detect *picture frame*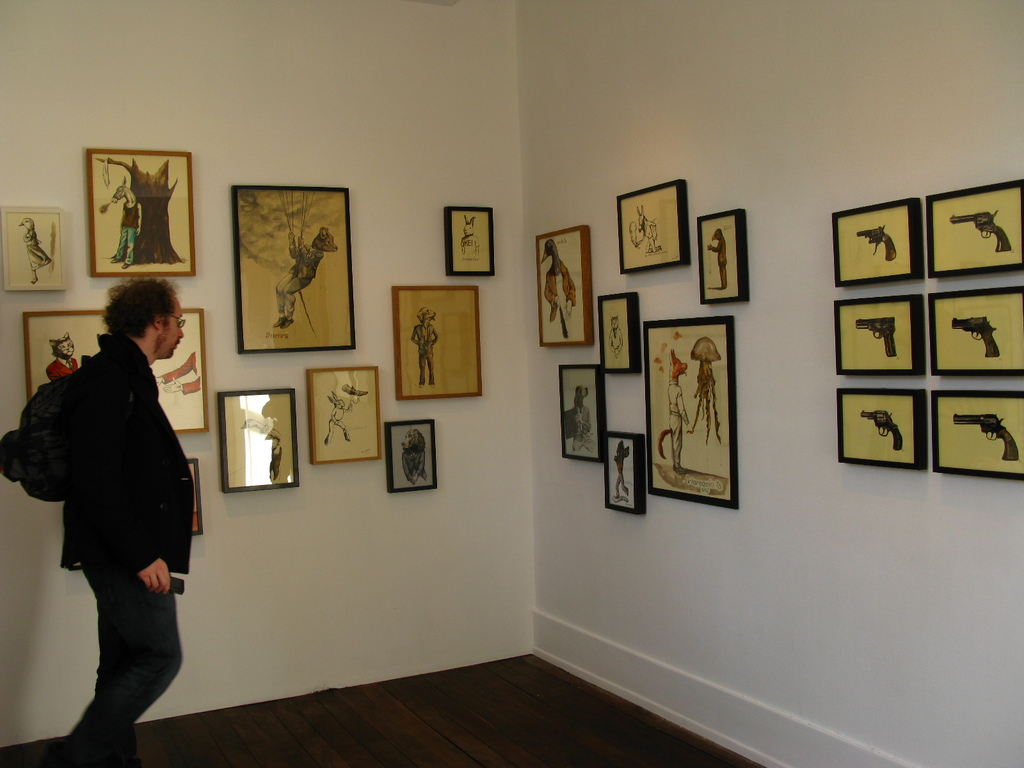
[x1=228, y1=186, x2=355, y2=355]
